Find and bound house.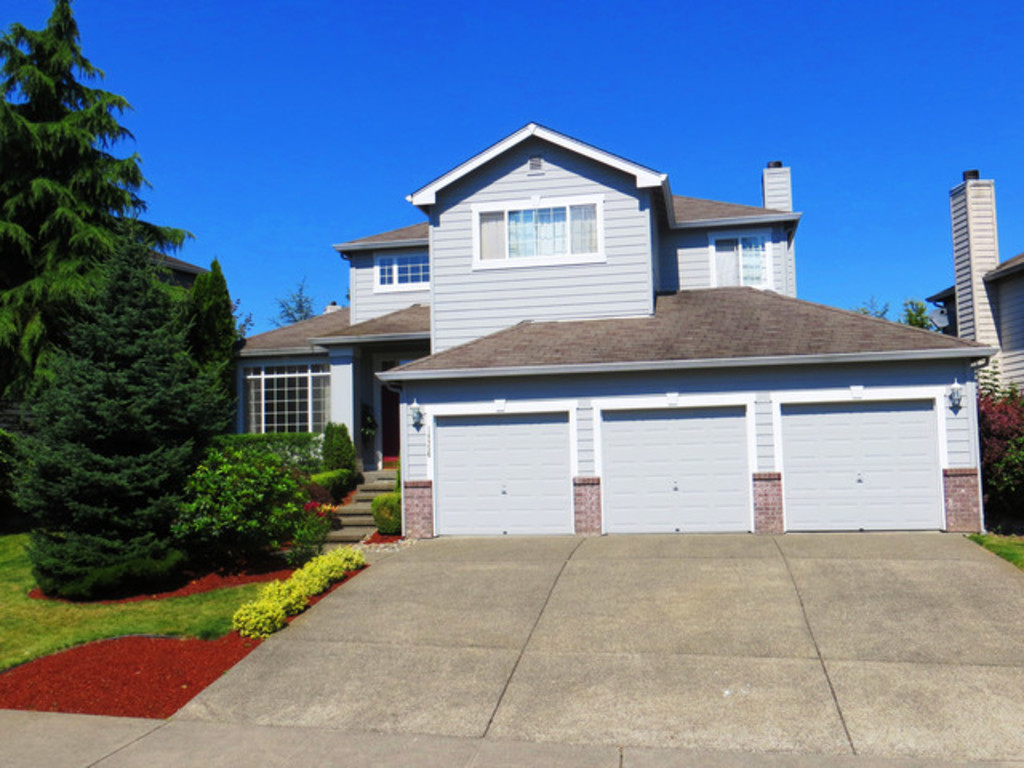
Bound: <bbox>198, 307, 333, 451</bbox>.
